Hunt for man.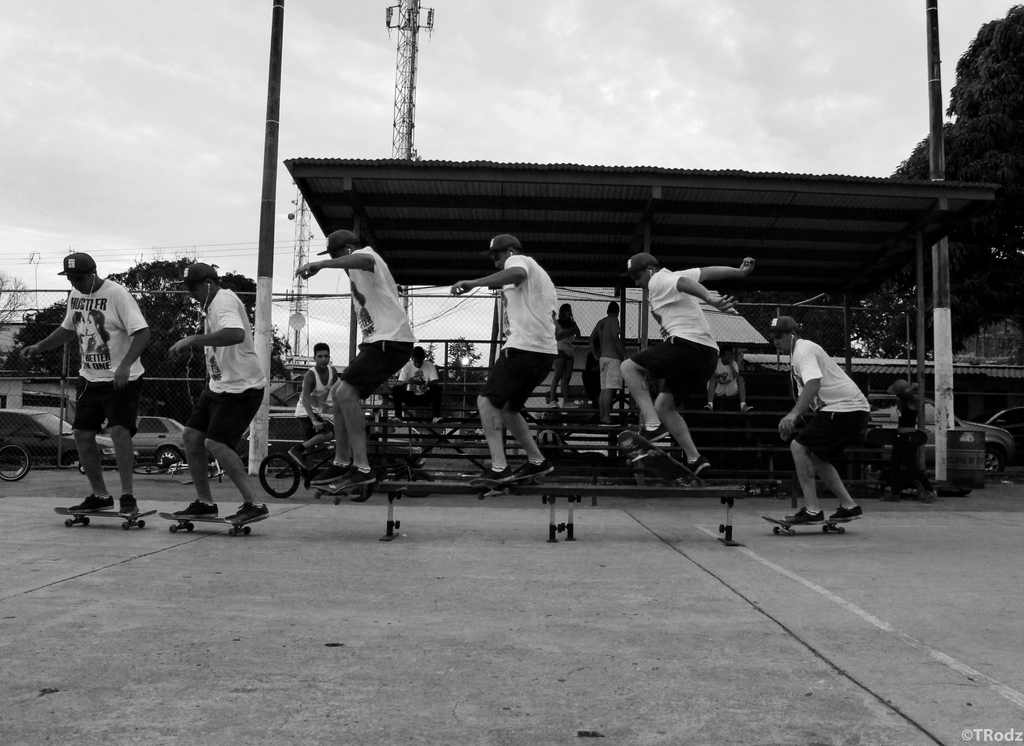
Hunted down at [x1=286, y1=344, x2=341, y2=472].
